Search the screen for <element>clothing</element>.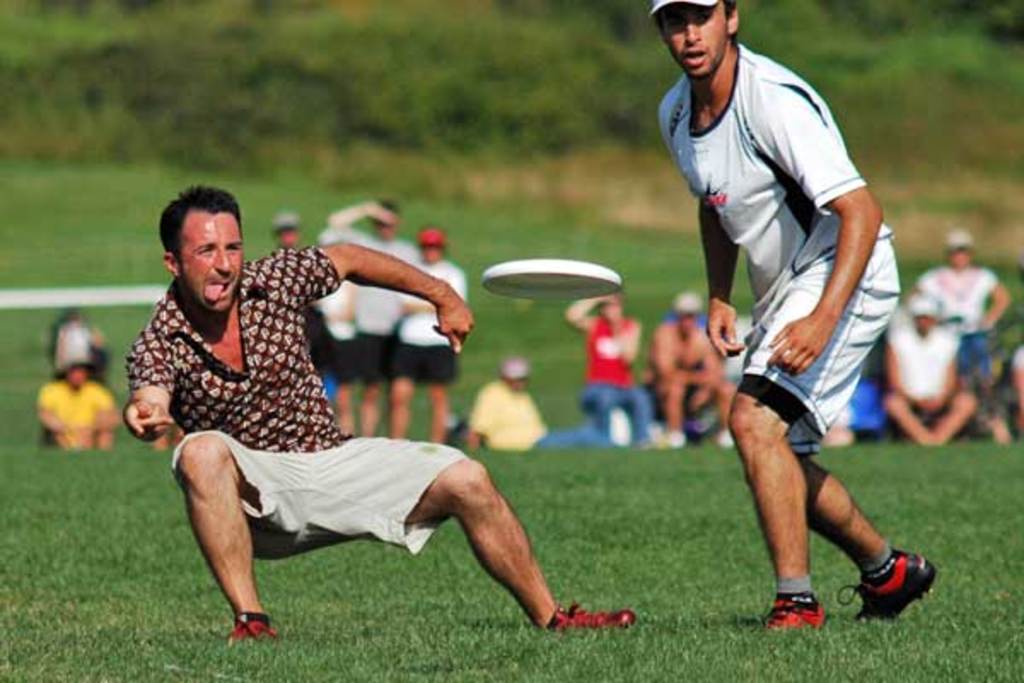
Found at Rect(118, 249, 464, 557).
